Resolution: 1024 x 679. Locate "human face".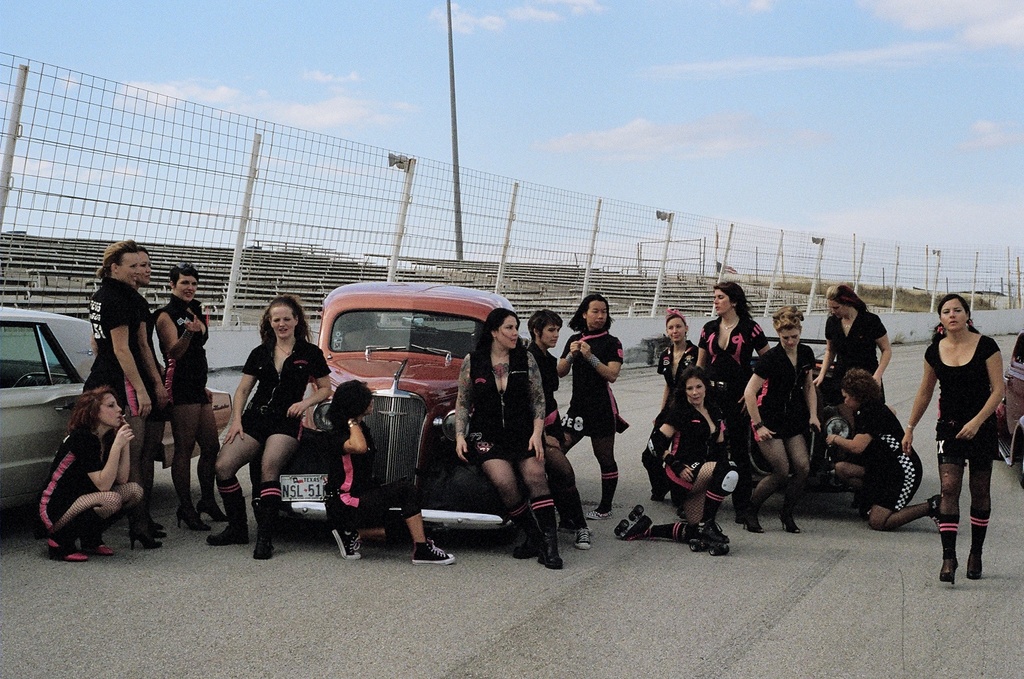
x1=97 y1=395 x2=120 y2=424.
